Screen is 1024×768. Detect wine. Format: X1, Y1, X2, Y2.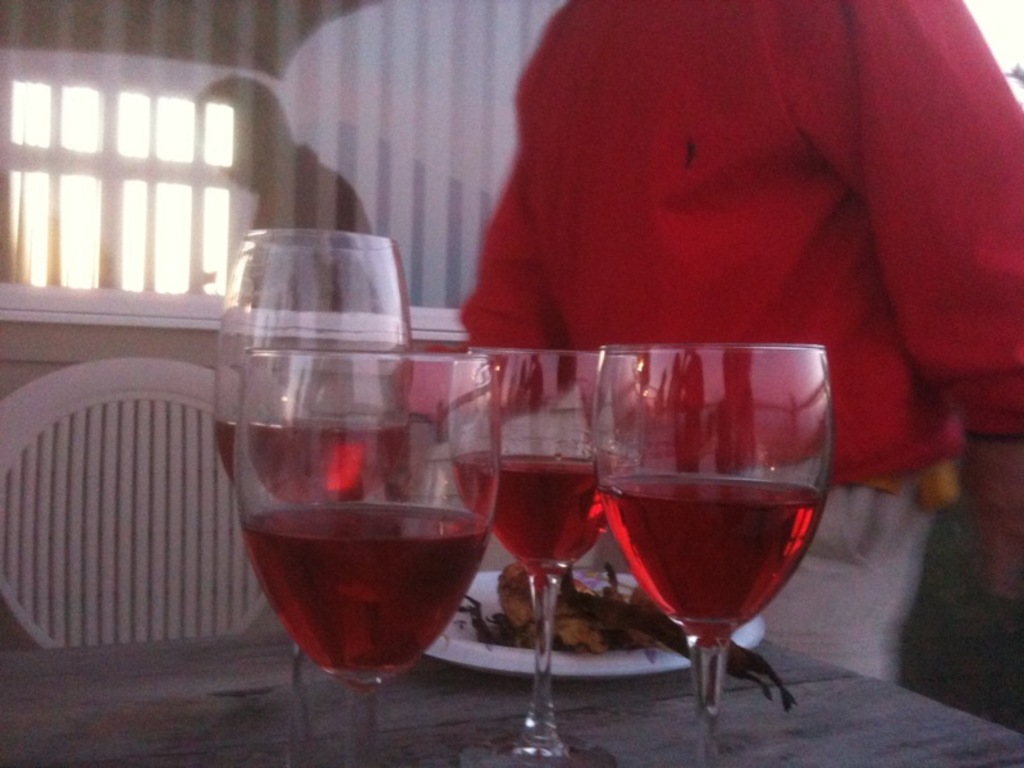
201, 413, 406, 507.
